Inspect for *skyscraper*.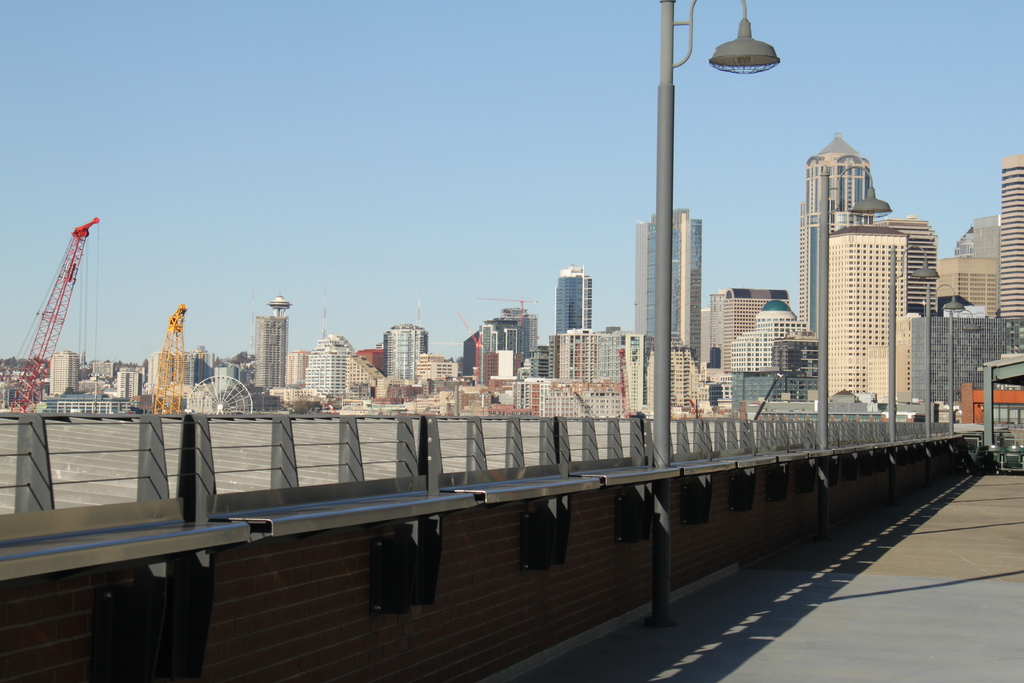
Inspection: crop(255, 314, 287, 395).
